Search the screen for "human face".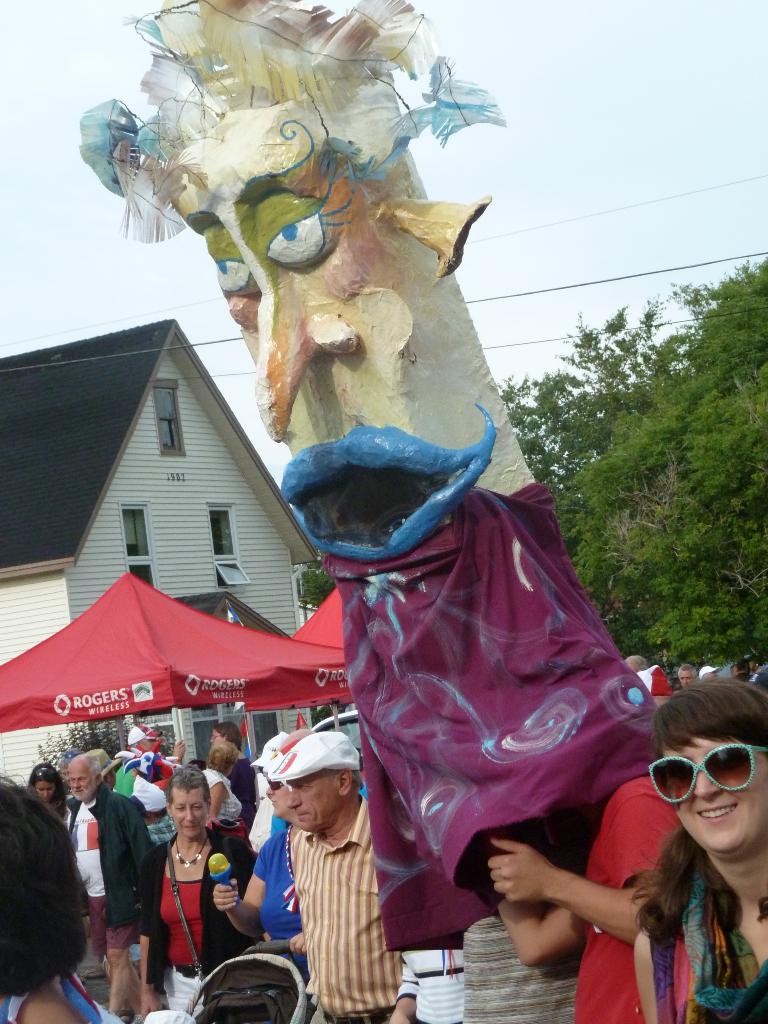
Found at (288,770,337,831).
